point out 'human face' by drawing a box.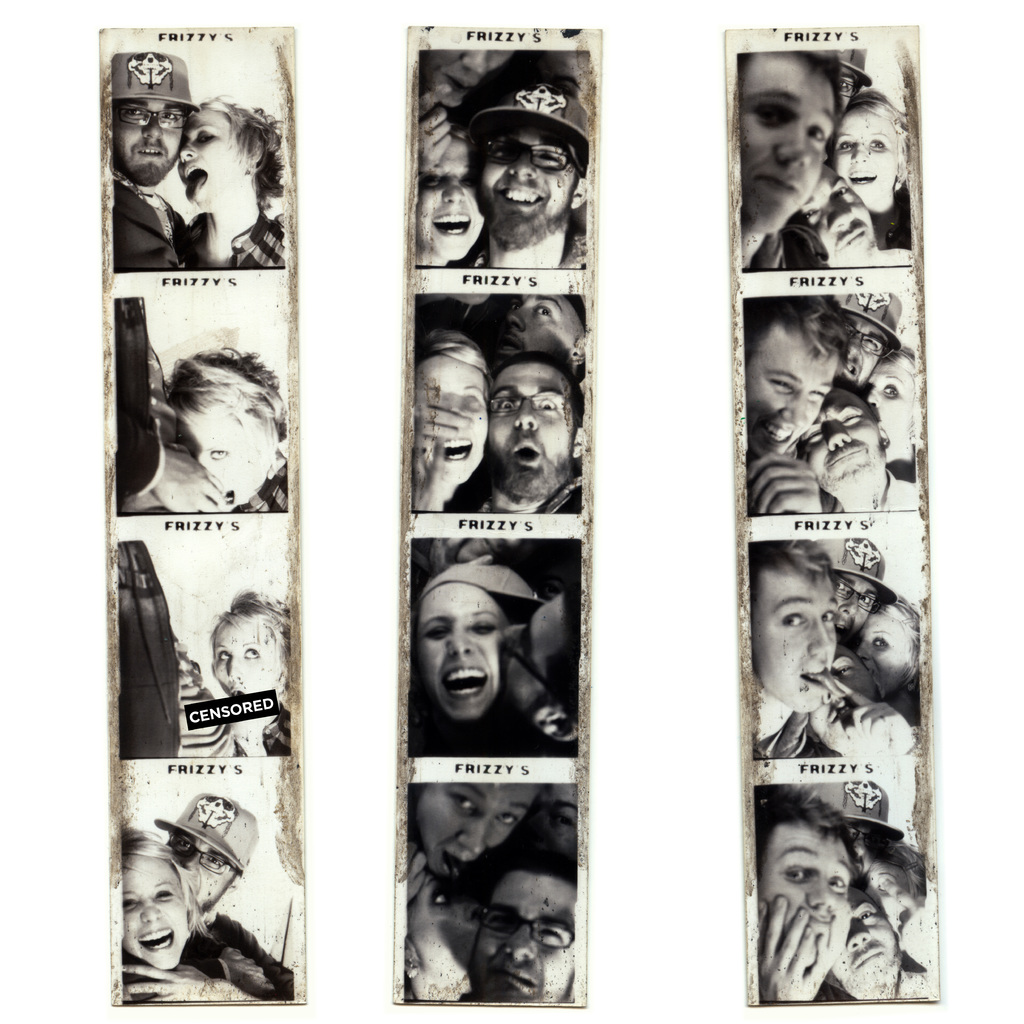
BBox(488, 289, 580, 364).
